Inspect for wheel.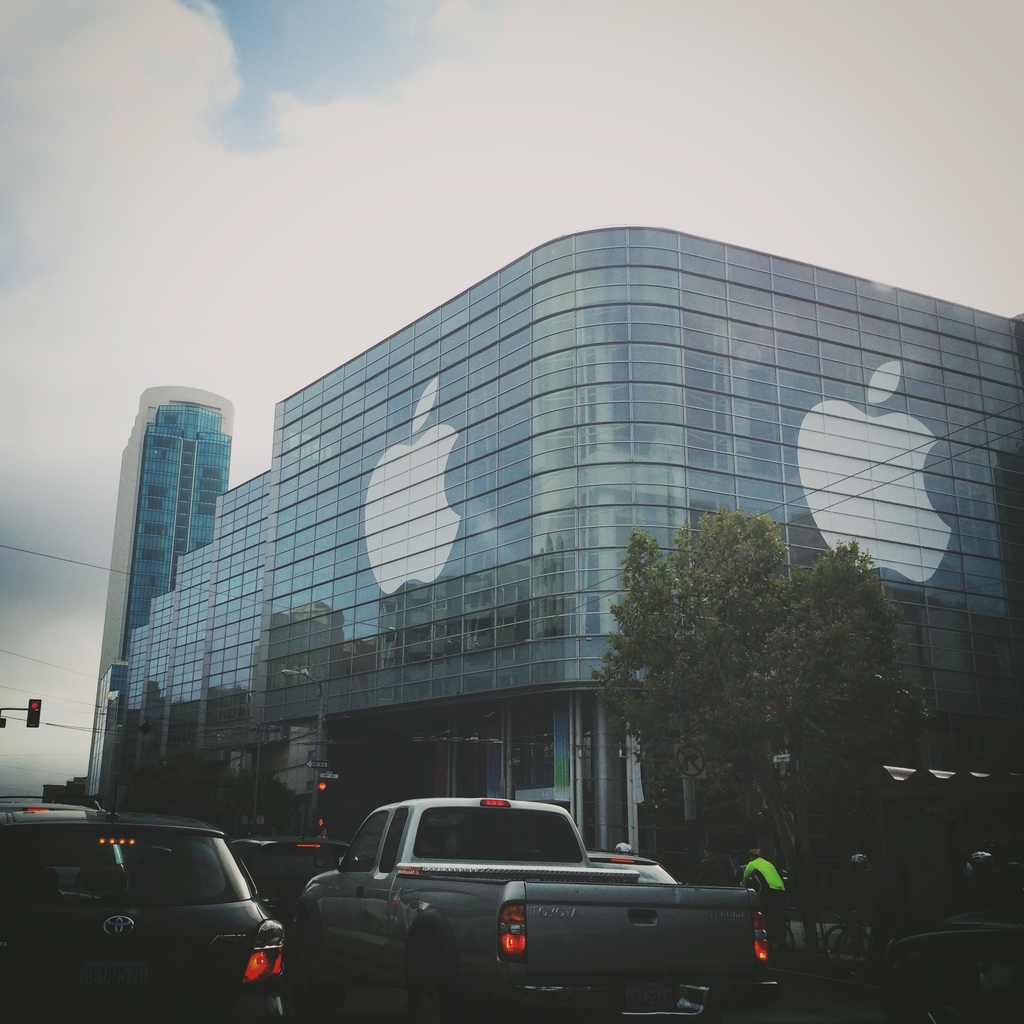
Inspection: l=410, t=939, r=493, b=1023.
